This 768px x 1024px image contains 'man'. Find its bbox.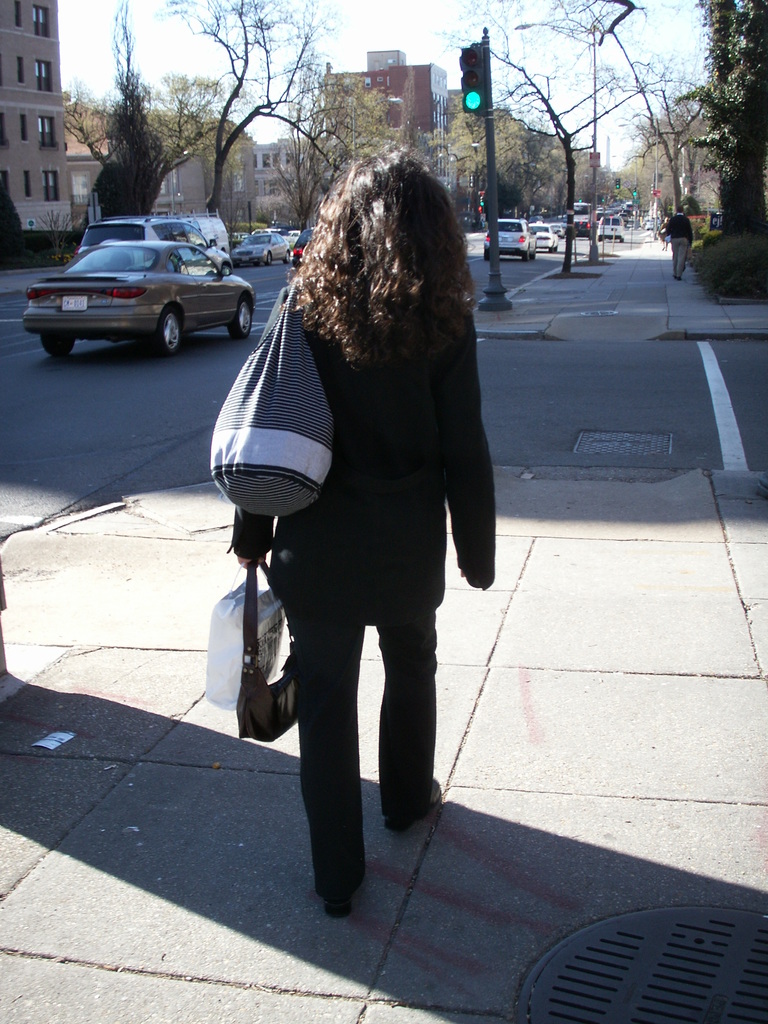
l=667, t=204, r=696, b=282.
